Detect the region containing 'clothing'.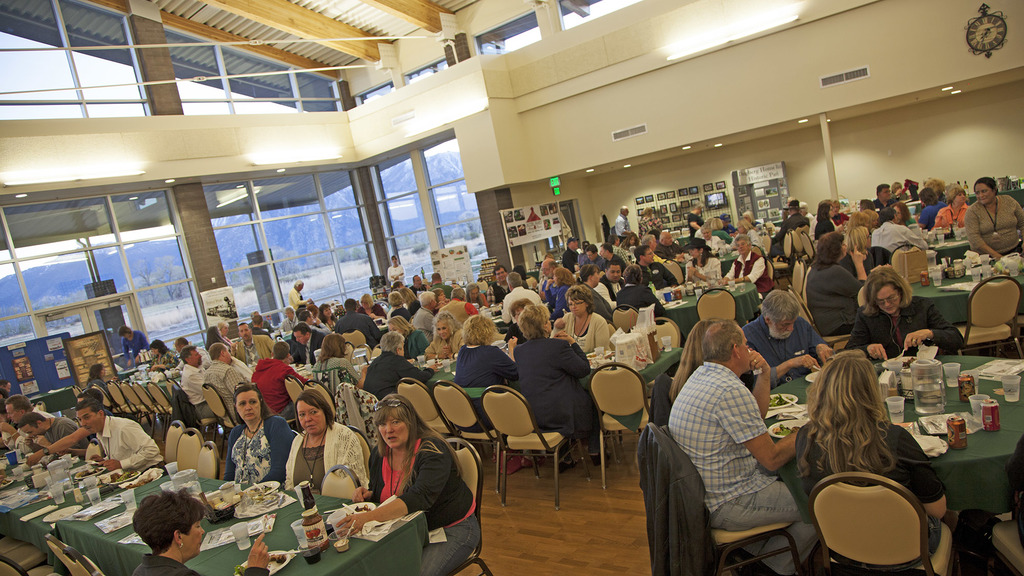
detection(794, 414, 940, 574).
